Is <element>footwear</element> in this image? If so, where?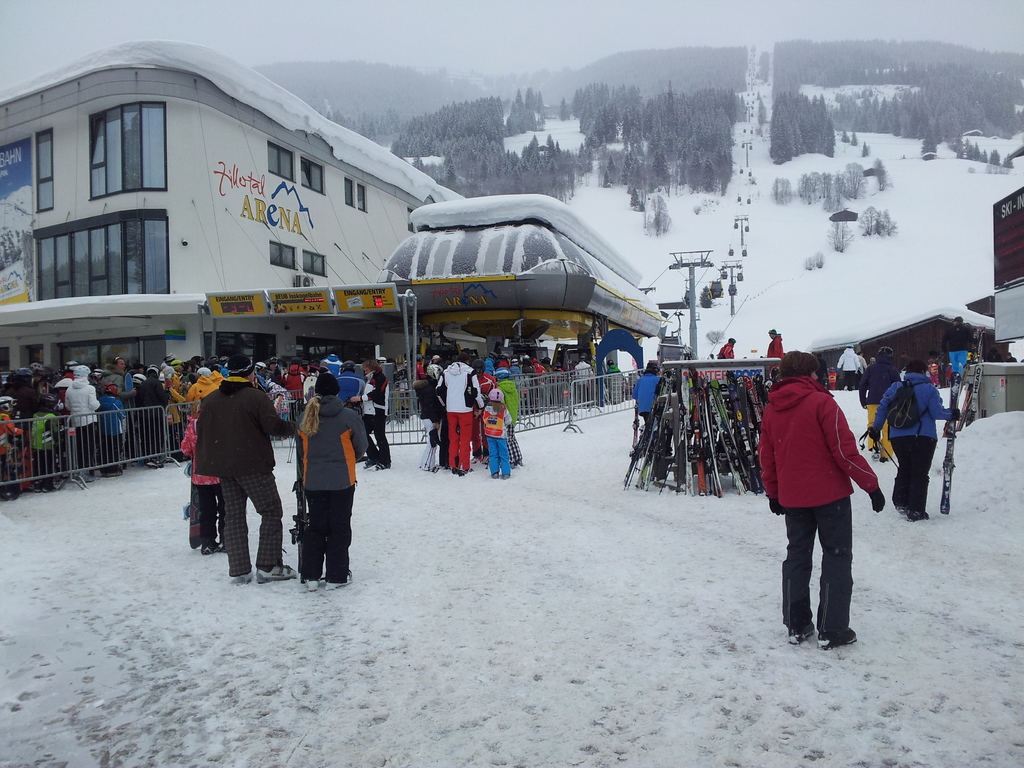
Yes, at 451,467,459,477.
